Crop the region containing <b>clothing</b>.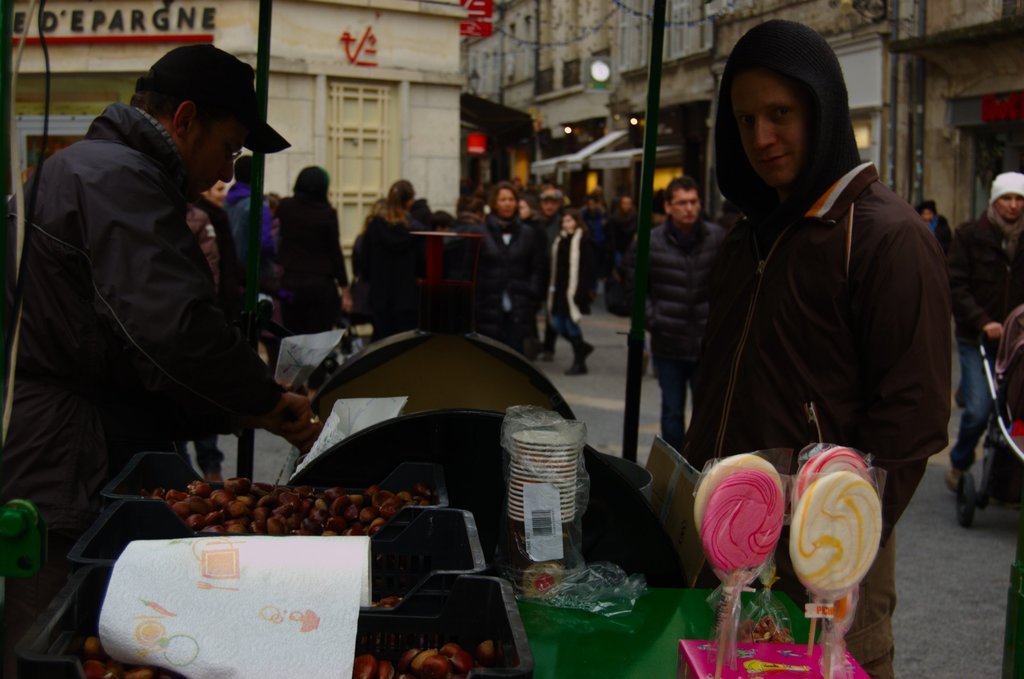
Crop region: (left=948, top=206, right=1021, bottom=466).
